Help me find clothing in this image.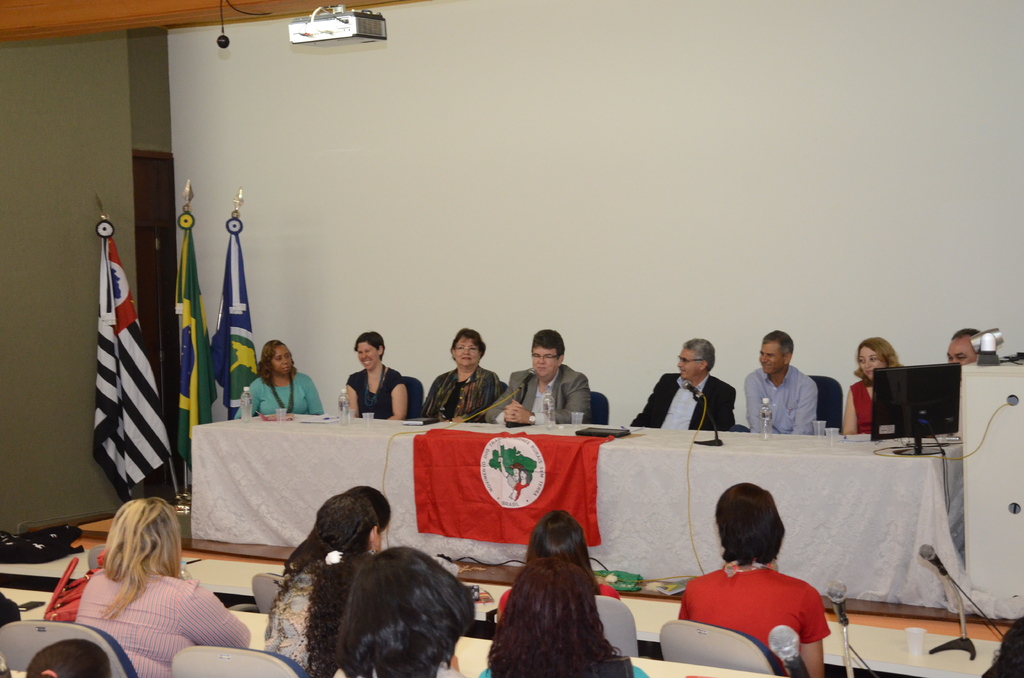
Found it: BBox(260, 561, 315, 677).
